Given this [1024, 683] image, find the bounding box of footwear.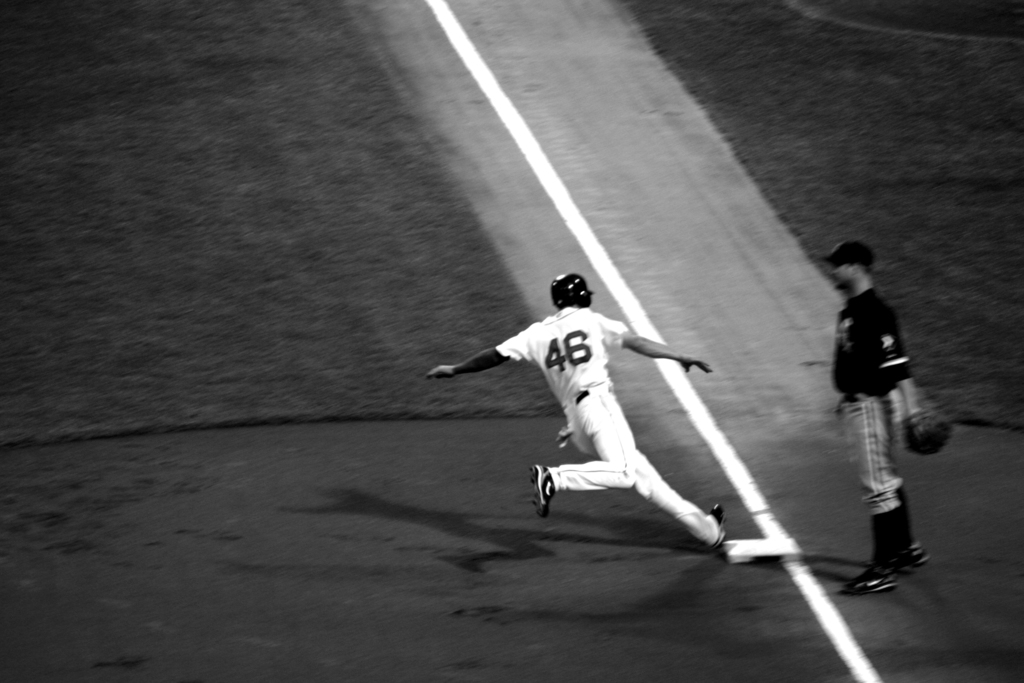
box(896, 537, 927, 570).
